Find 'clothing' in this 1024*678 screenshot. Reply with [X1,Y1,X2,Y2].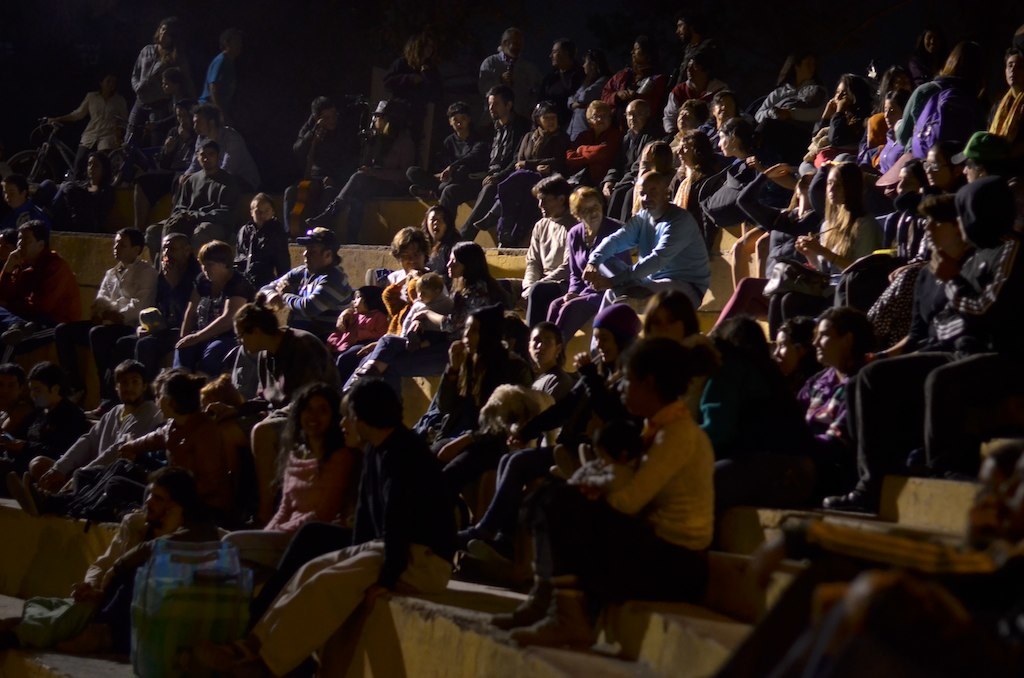
[603,171,732,305].
